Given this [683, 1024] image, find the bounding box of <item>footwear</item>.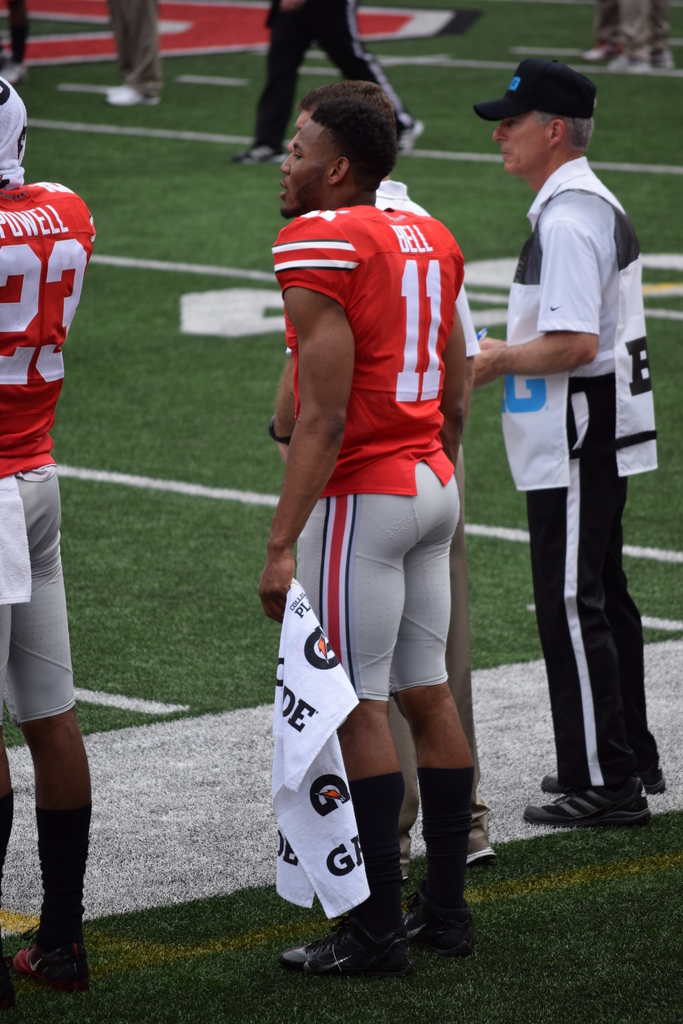
bbox(12, 929, 86, 993).
